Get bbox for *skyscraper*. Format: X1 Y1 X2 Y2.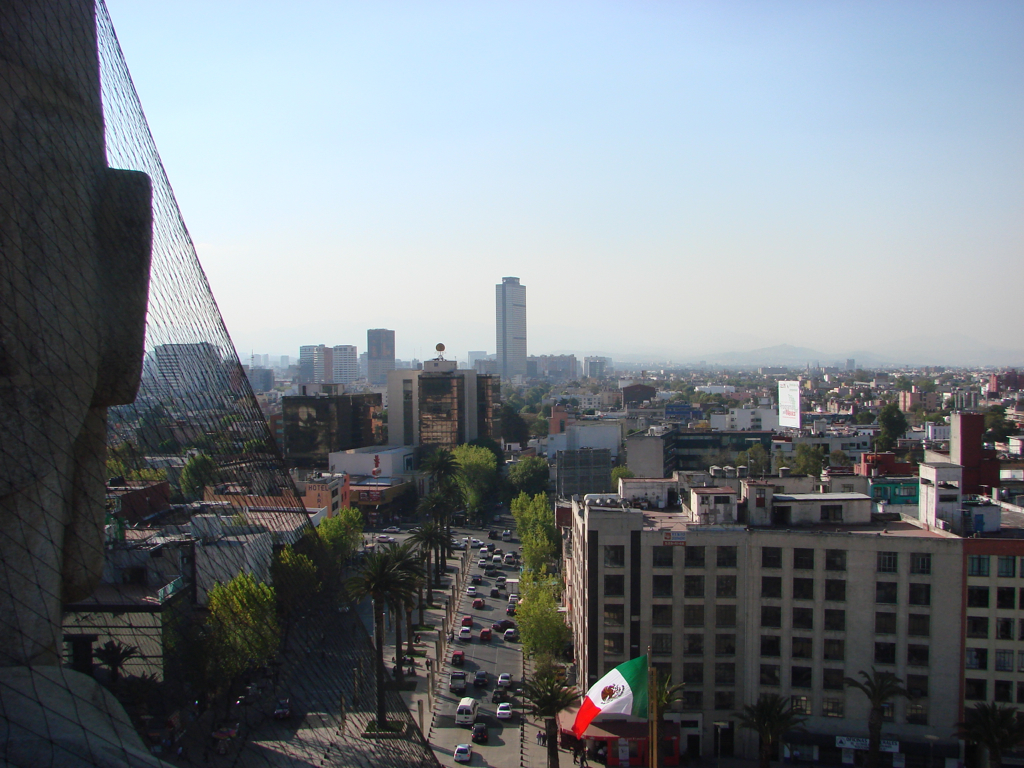
489 271 531 381.
